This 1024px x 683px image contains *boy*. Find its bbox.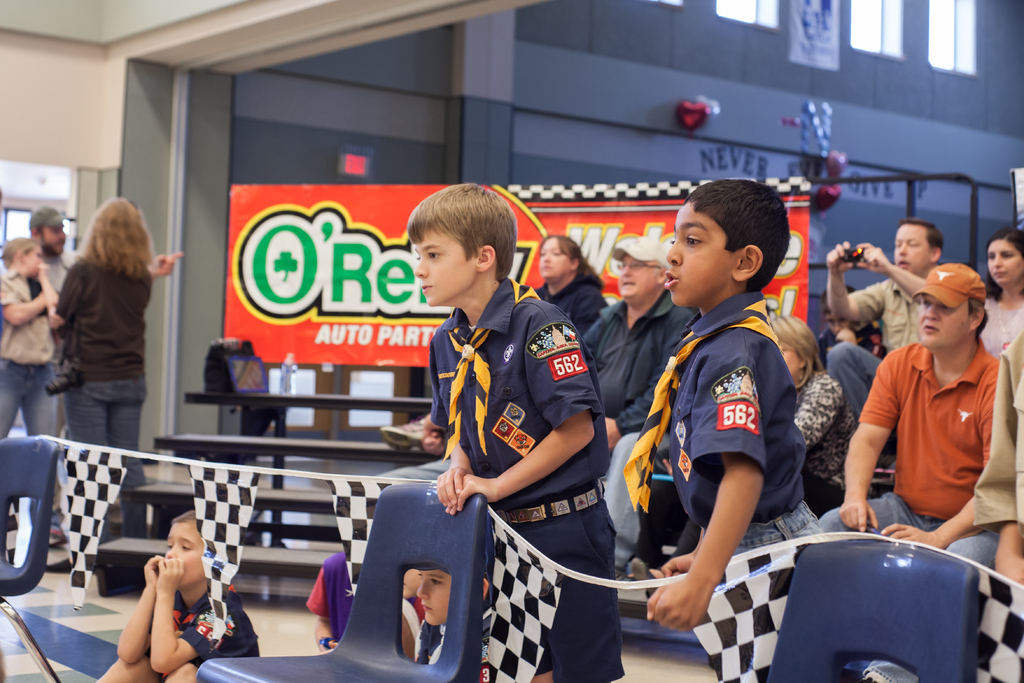
x1=409 y1=181 x2=630 y2=682.
